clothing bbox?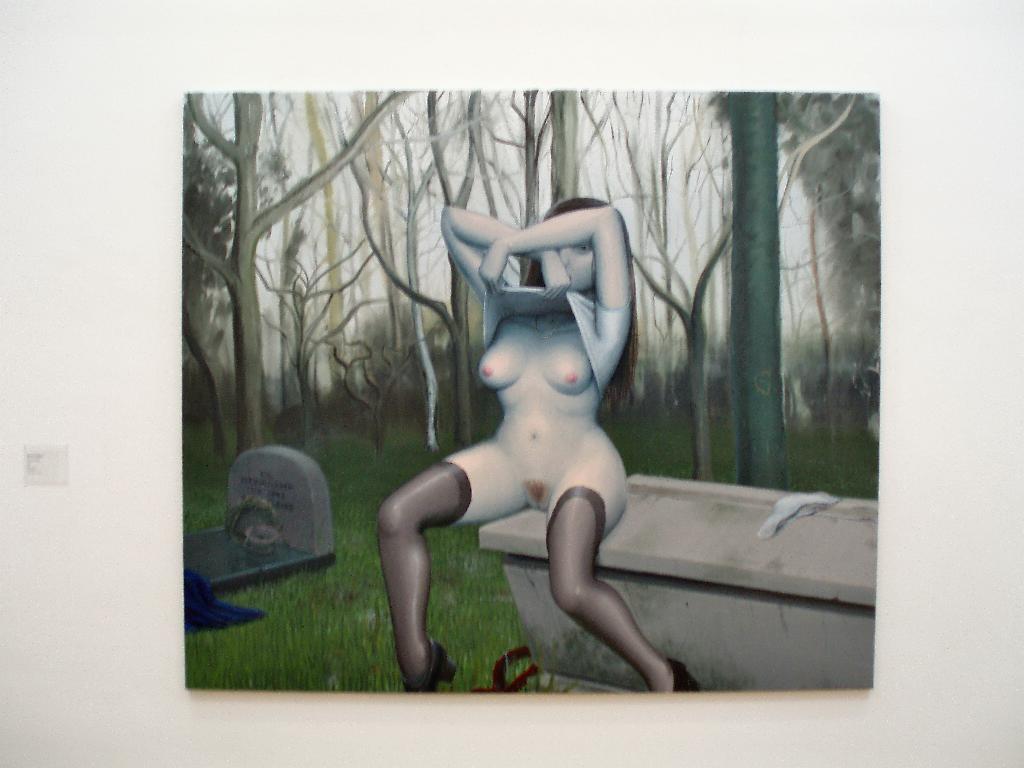
(472,269,631,374)
